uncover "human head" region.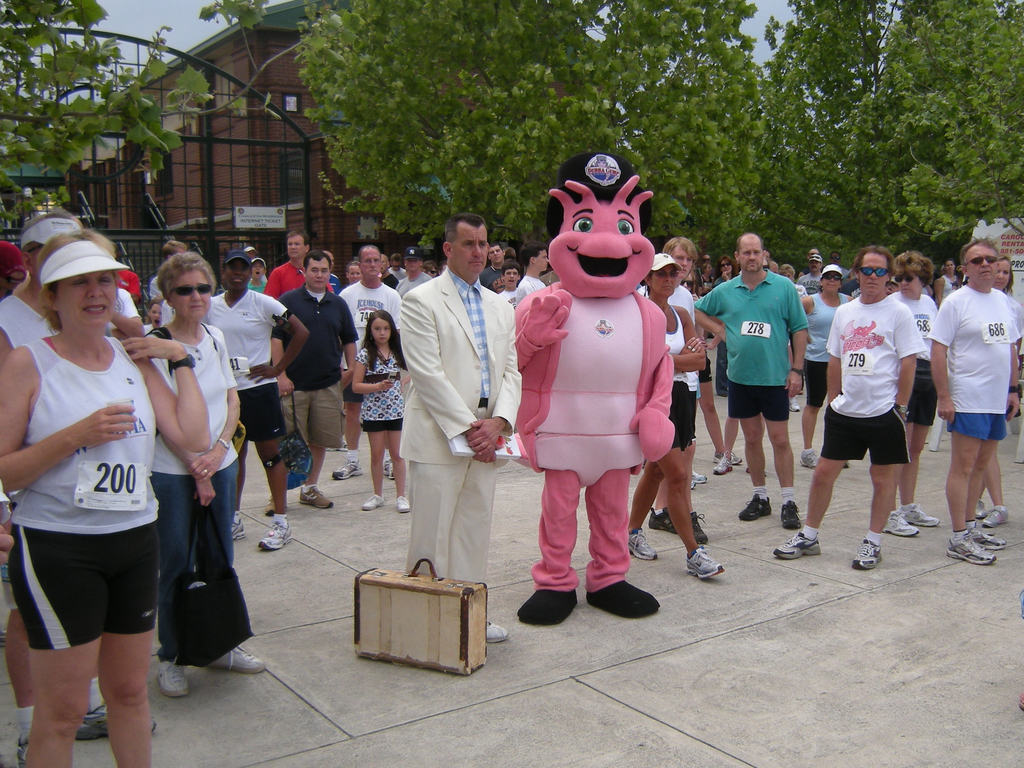
Uncovered: x1=820 y1=263 x2=845 y2=295.
